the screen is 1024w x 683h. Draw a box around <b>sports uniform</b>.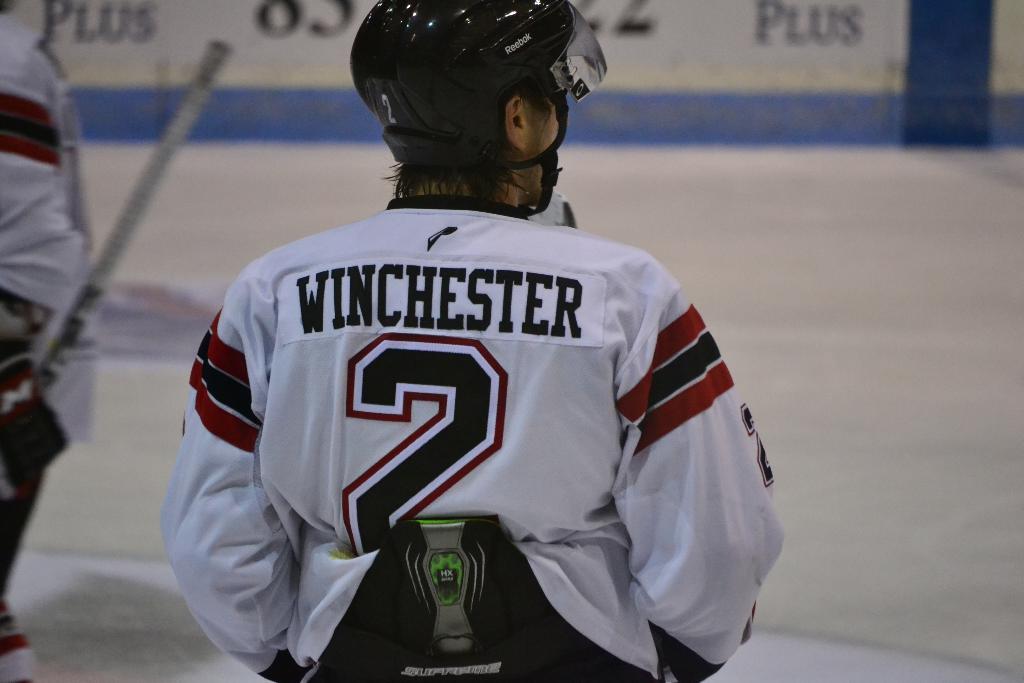
select_region(0, 8, 97, 682).
